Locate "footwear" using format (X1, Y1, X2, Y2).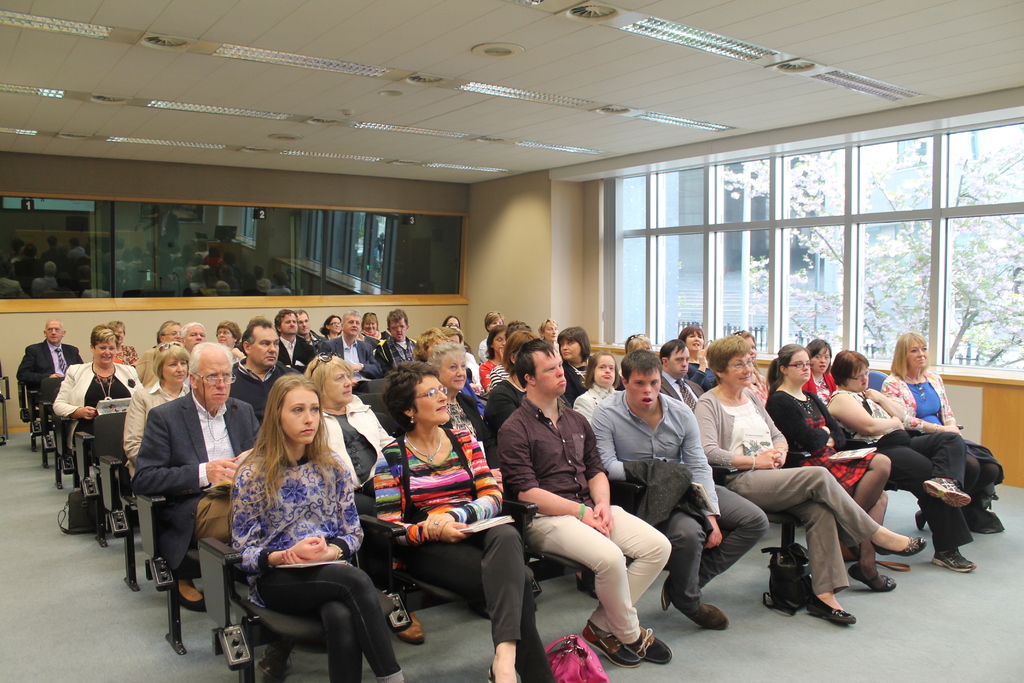
(397, 613, 426, 646).
